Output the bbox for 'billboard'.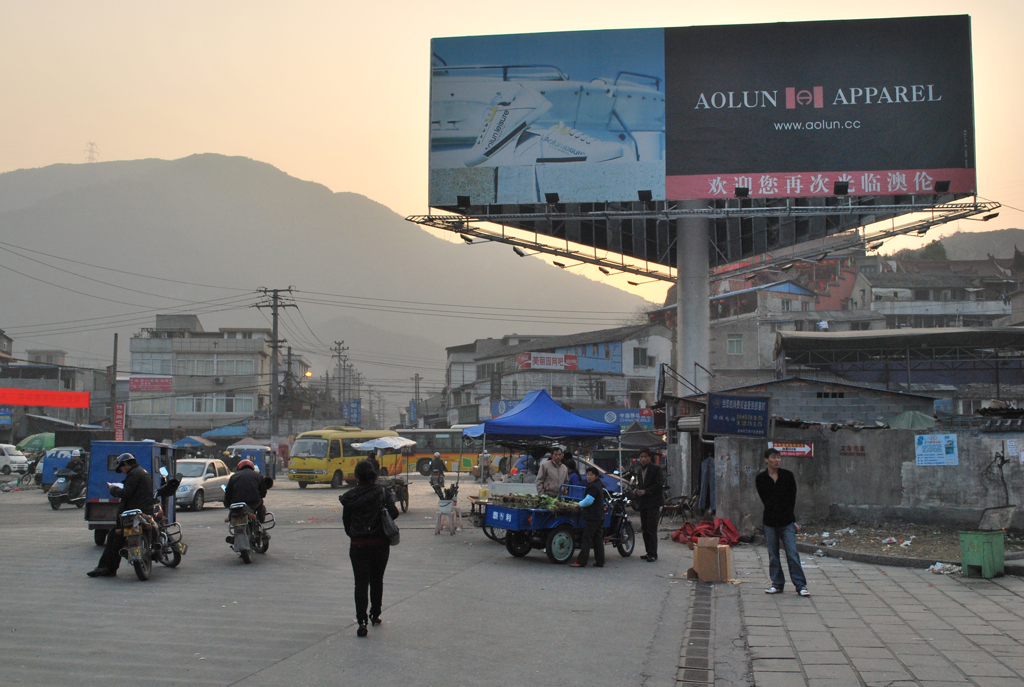
left=703, top=394, right=769, bottom=441.
